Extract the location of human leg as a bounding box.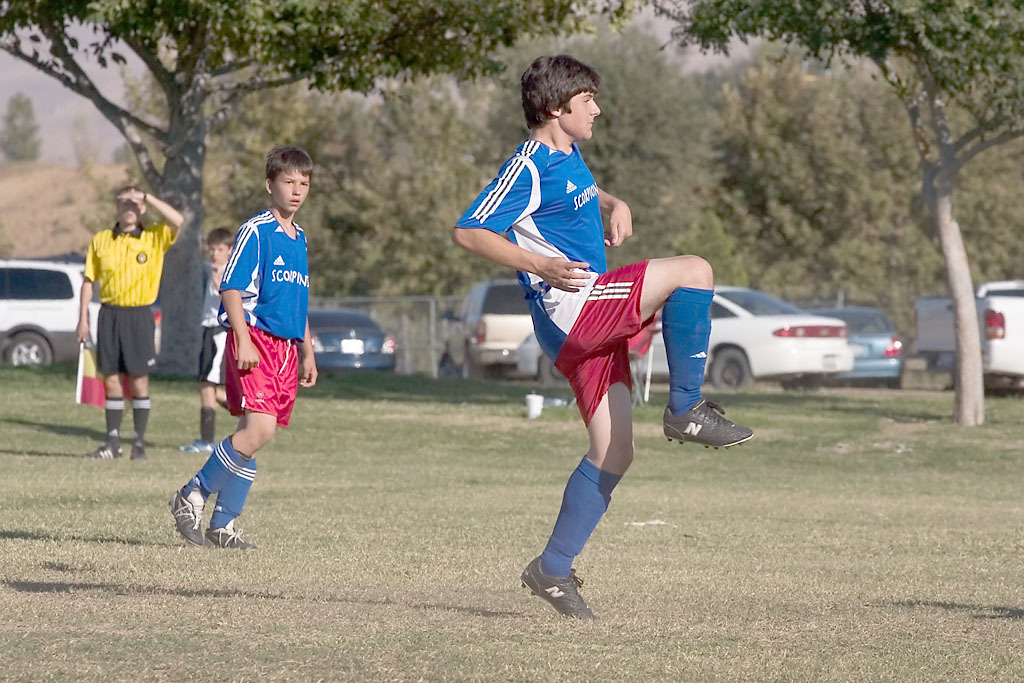
select_region(139, 339, 144, 457).
